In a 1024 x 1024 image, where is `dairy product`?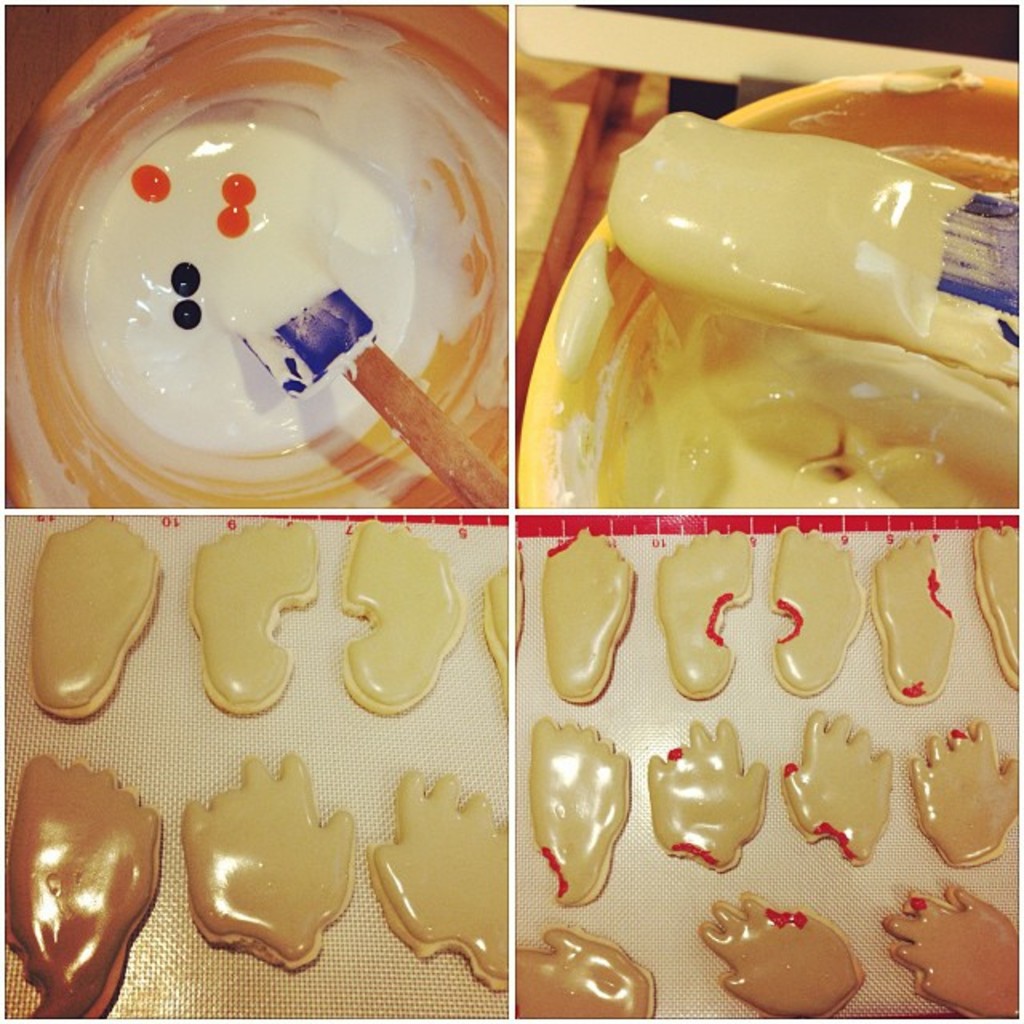
detection(976, 525, 1022, 680).
